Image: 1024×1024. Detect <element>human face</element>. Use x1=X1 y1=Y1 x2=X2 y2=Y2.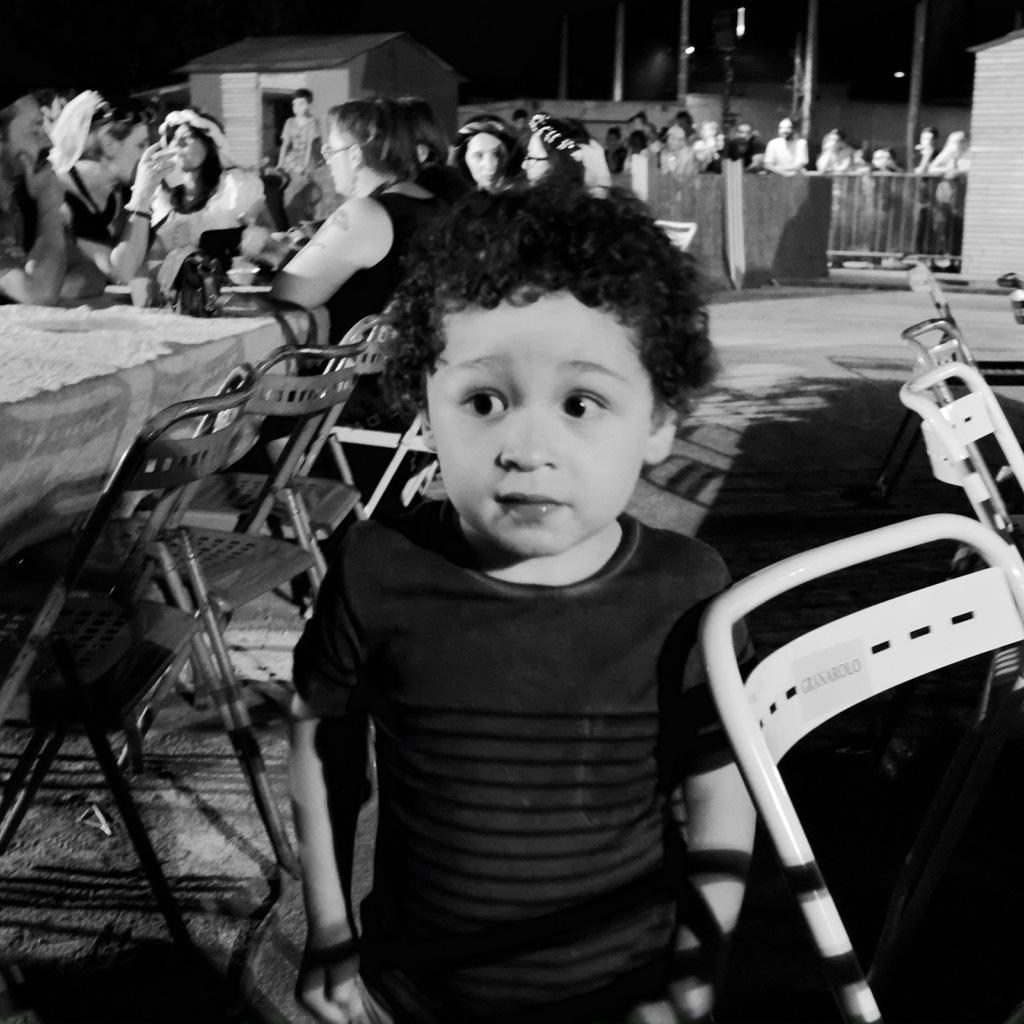
x1=292 y1=100 x2=305 y2=119.
